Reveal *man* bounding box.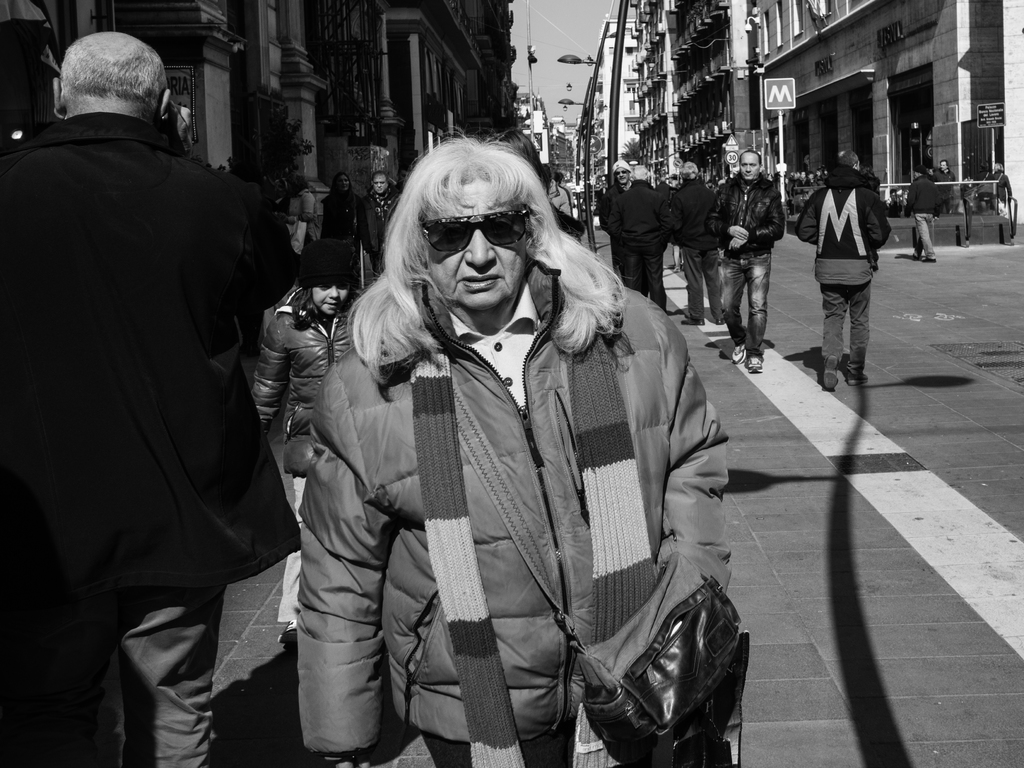
Revealed: (657, 160, 742, 325).
